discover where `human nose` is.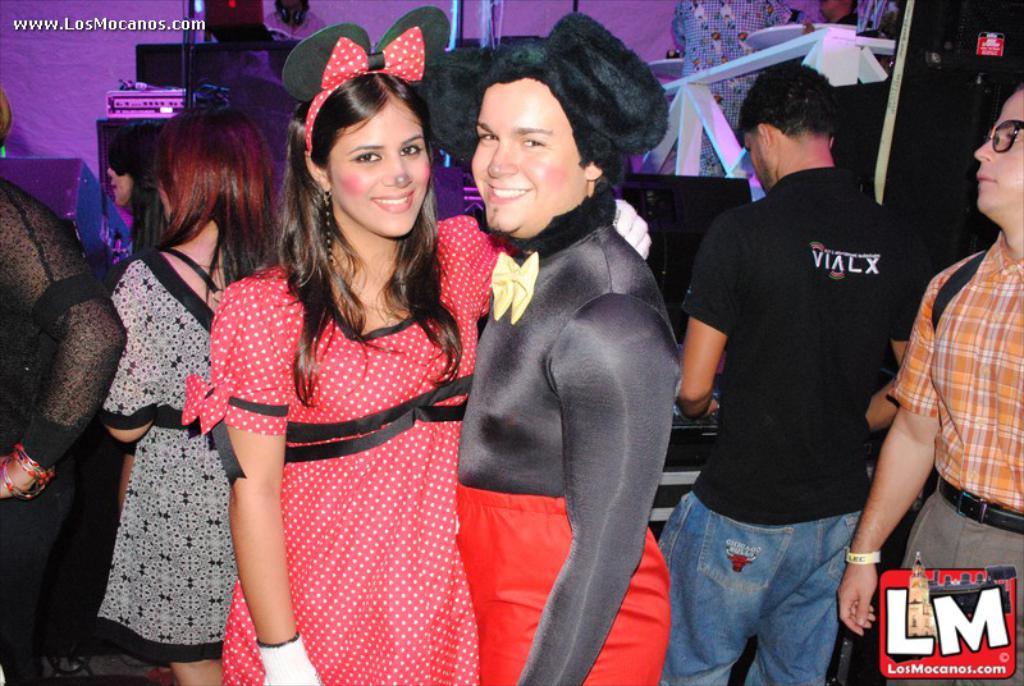
Discovered at (left=381, top=155, right=415, bottom=187).
